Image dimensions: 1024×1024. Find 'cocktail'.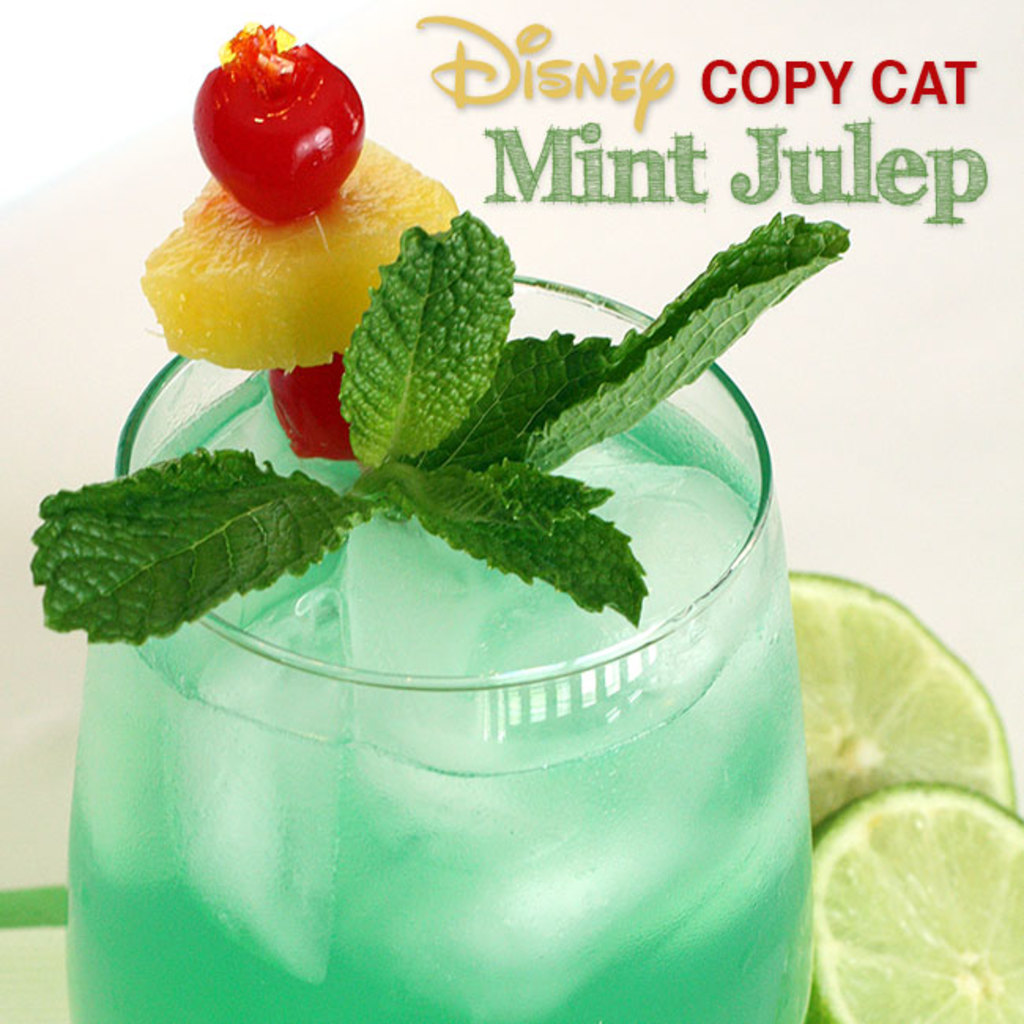
x1=30 y1=17 x2=852 y2=1022.
